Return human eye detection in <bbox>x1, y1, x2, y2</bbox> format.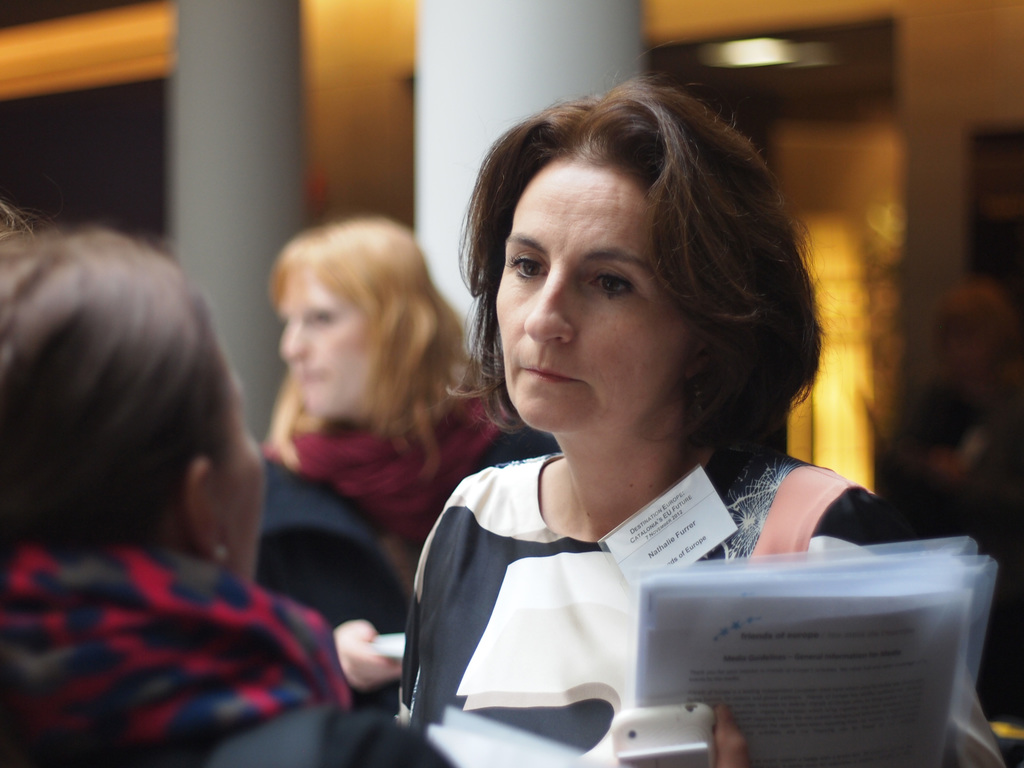
<bbox>591, 257, 643, 304</bbox>.
